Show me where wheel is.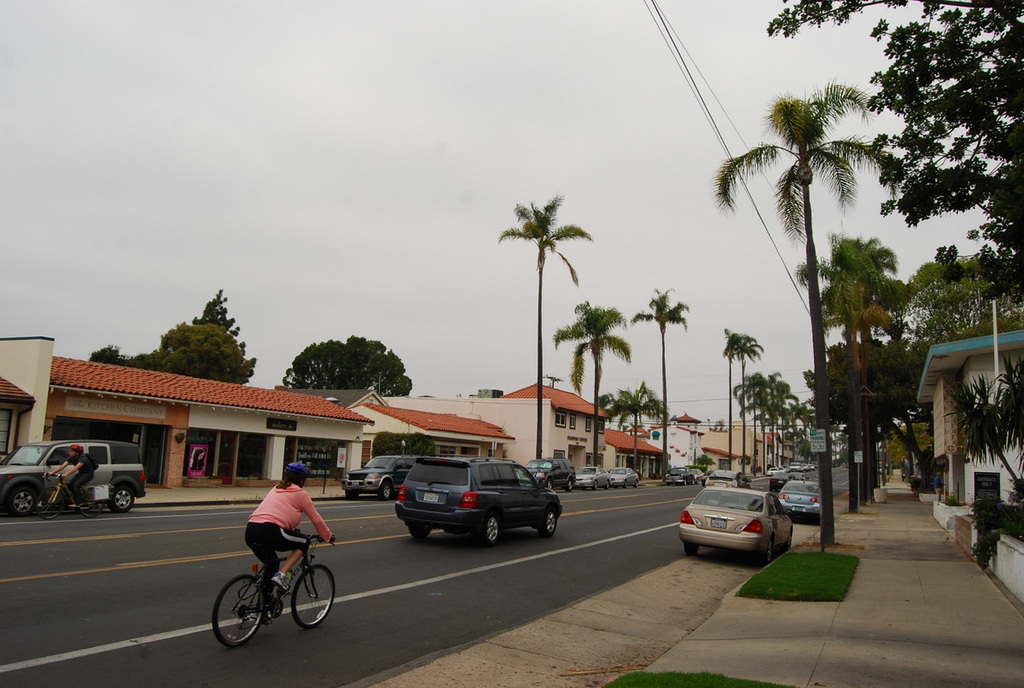
wheel is at [left=542, top=510, right=556, bottom=536].
